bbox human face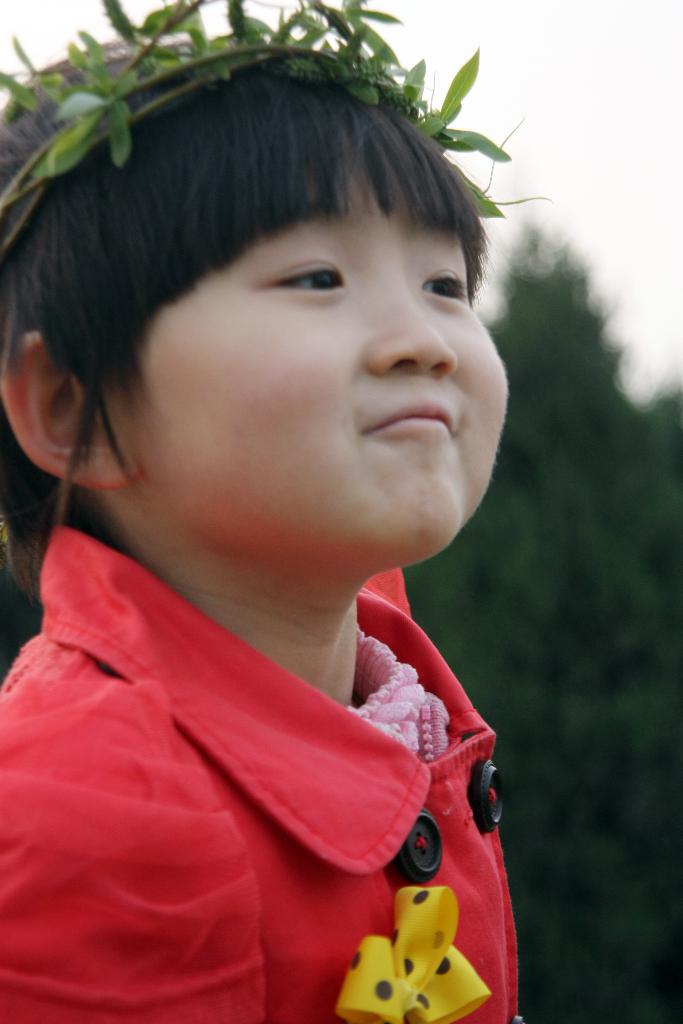
box(115, 121, 506, 574)
